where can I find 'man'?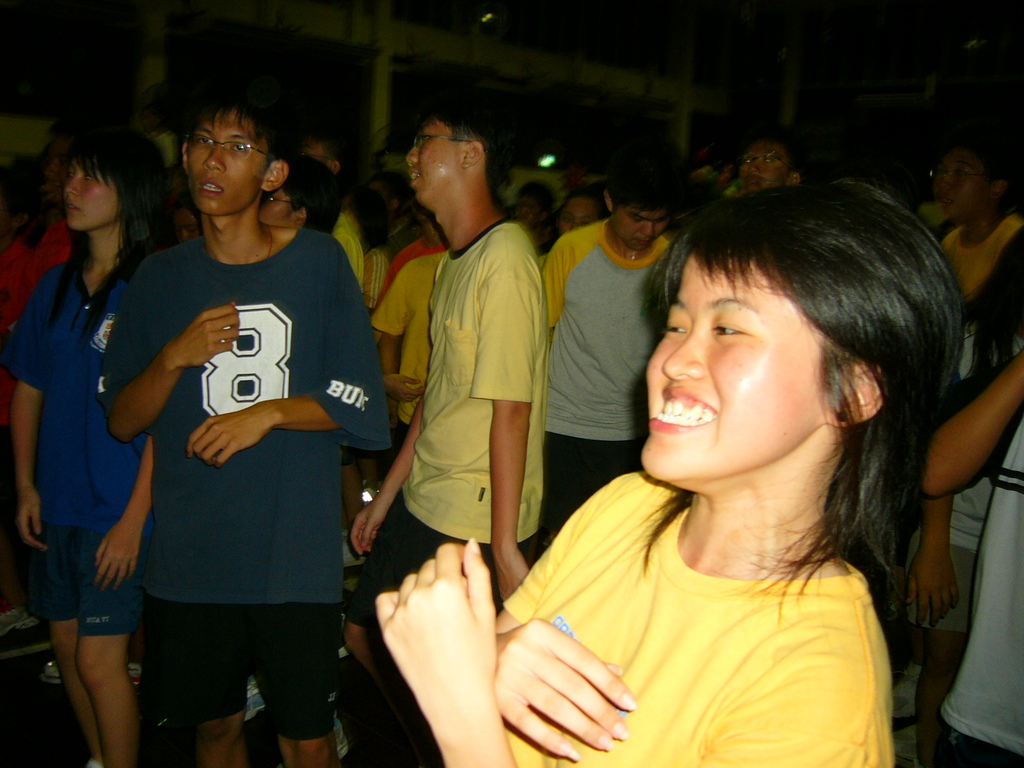
You can find it at box=[346, 95, 555, 767].
